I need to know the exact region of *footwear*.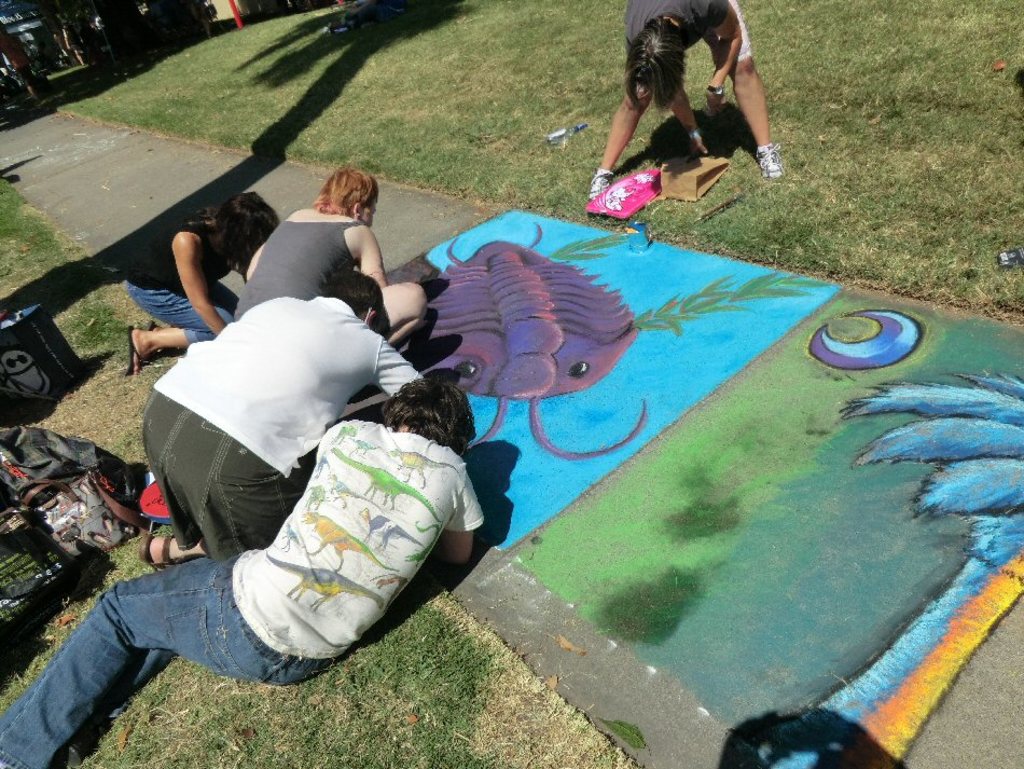
Region: x1=133, y1=533, x2=170, y2=569.
